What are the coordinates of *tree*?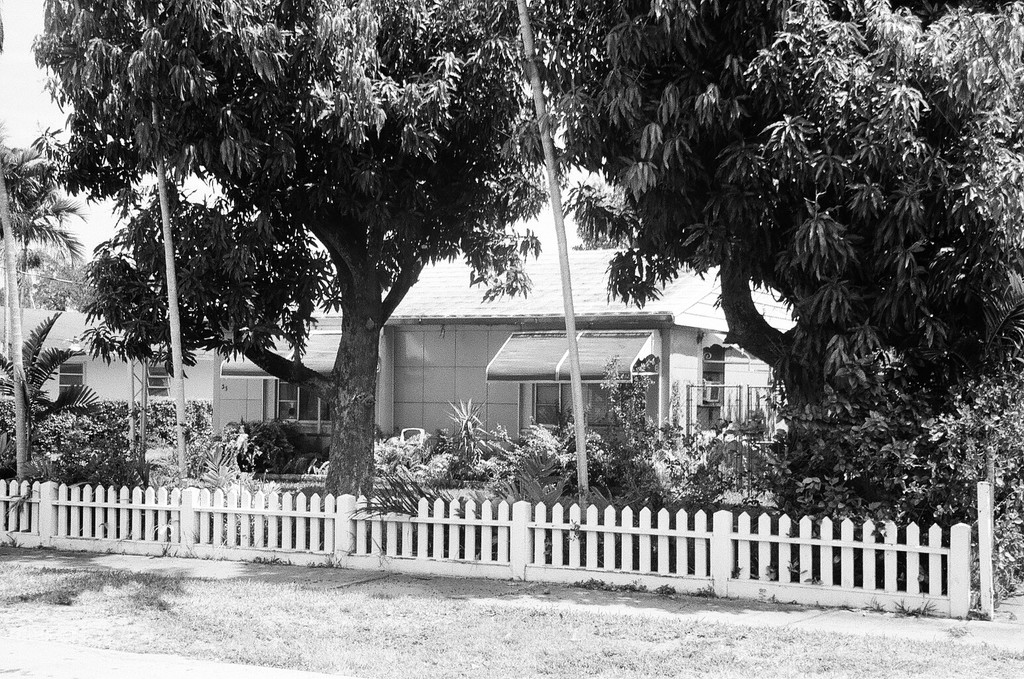
left=537, top=1, right=1023, bottom=519.
